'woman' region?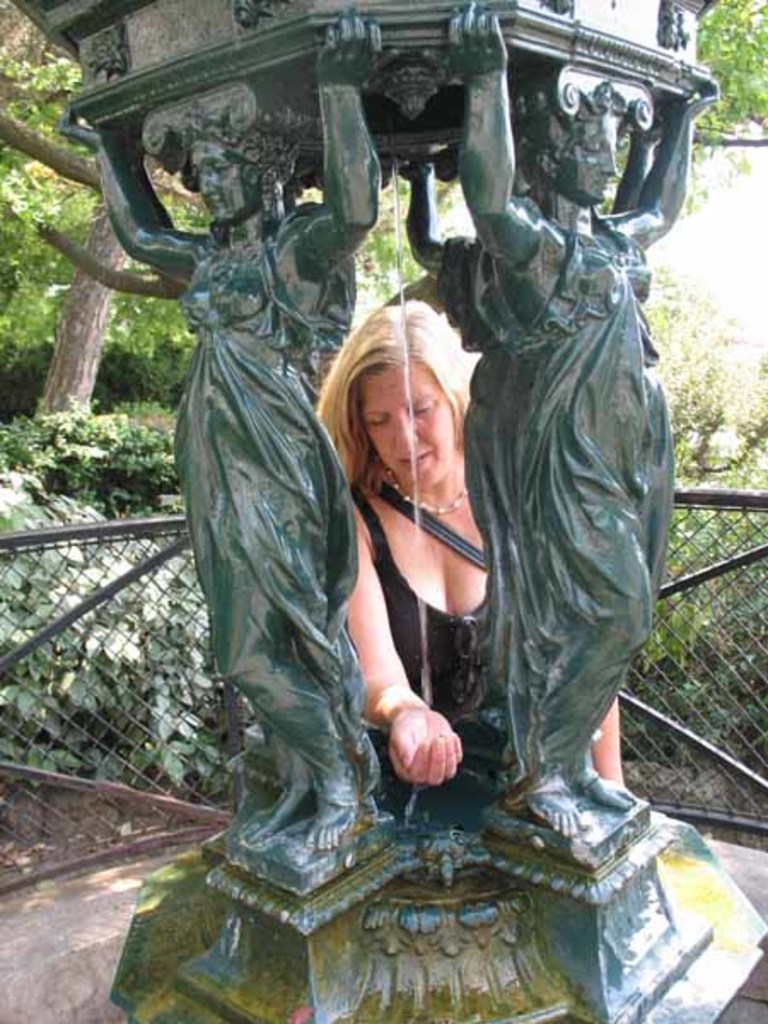
<region>444, 0, 730, 841</region>
